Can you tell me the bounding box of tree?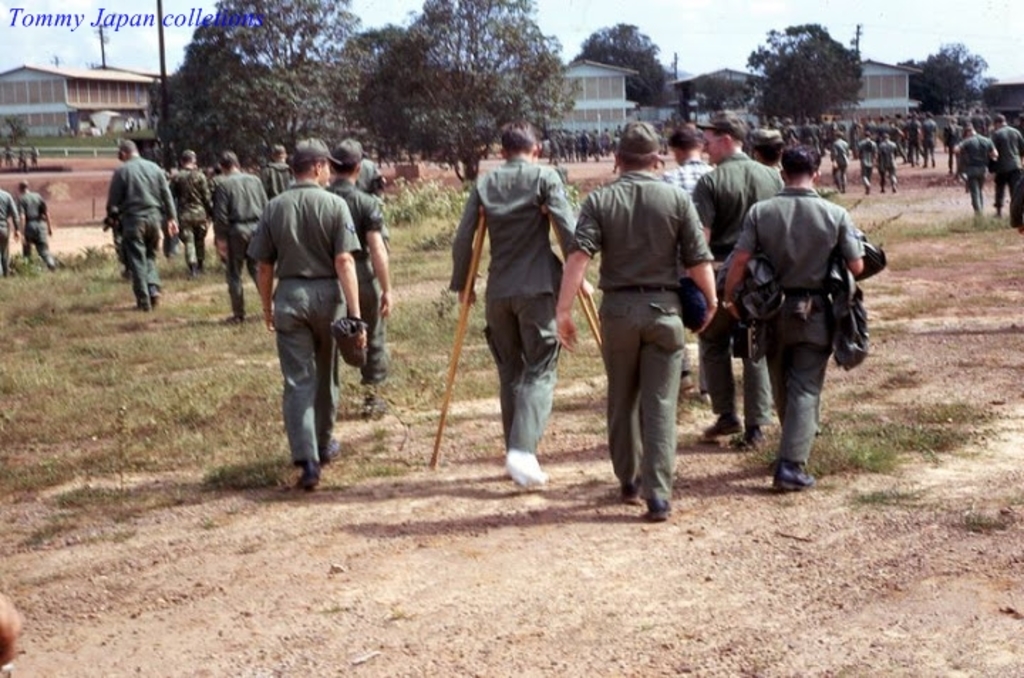
bbox=[745, 21, 873, 129].
